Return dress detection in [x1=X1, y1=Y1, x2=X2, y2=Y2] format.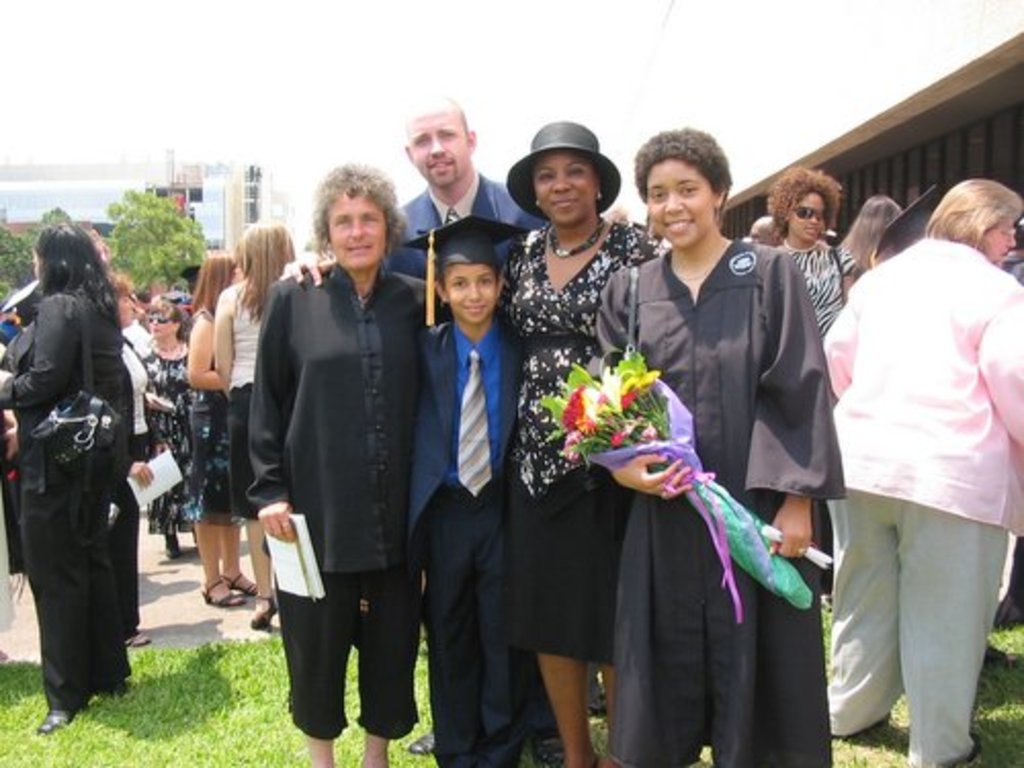
[x1=145, y1=346, x2=197, y2=535].
